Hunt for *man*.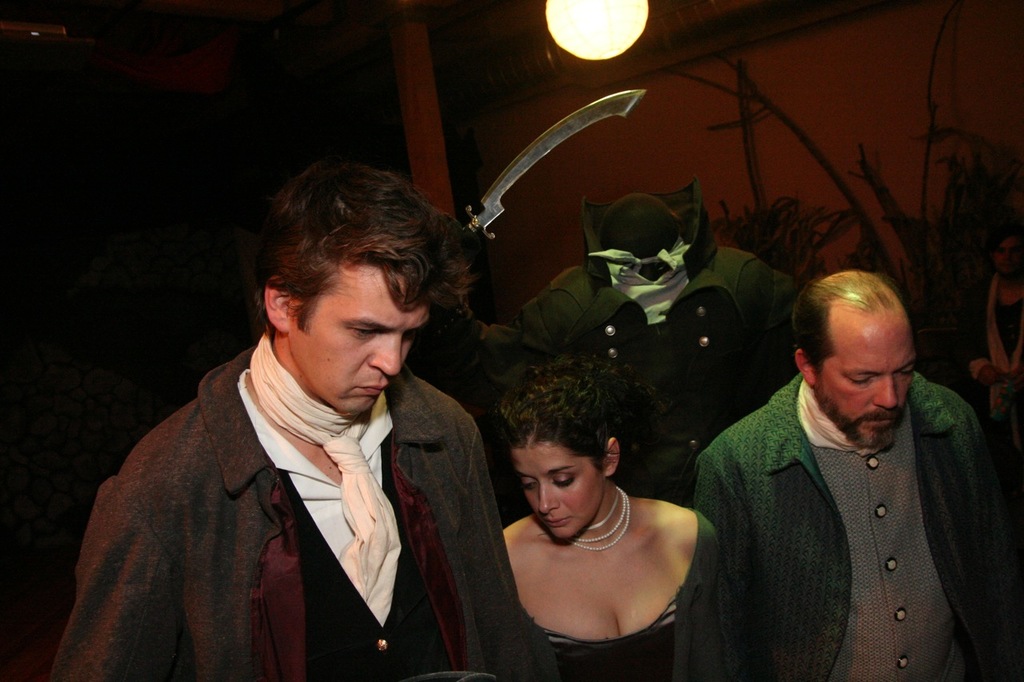
Hunted down at x1=674 y1=271 x2=1014 y2=663.
